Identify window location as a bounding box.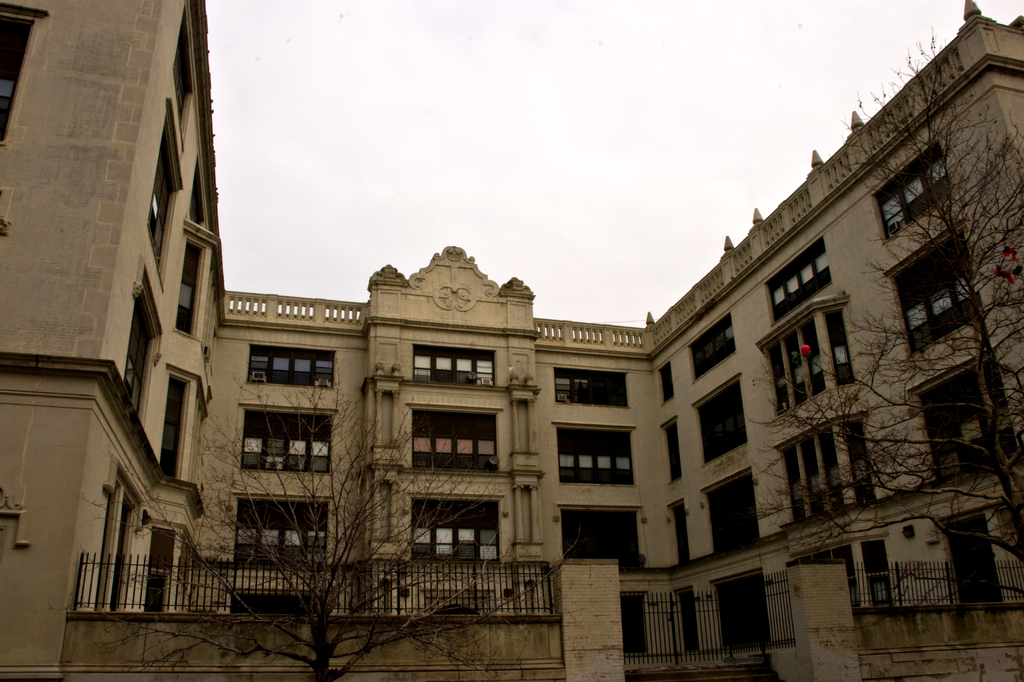
{"left": 560, "top": 505, "right": 647, "bottom": 565}.
